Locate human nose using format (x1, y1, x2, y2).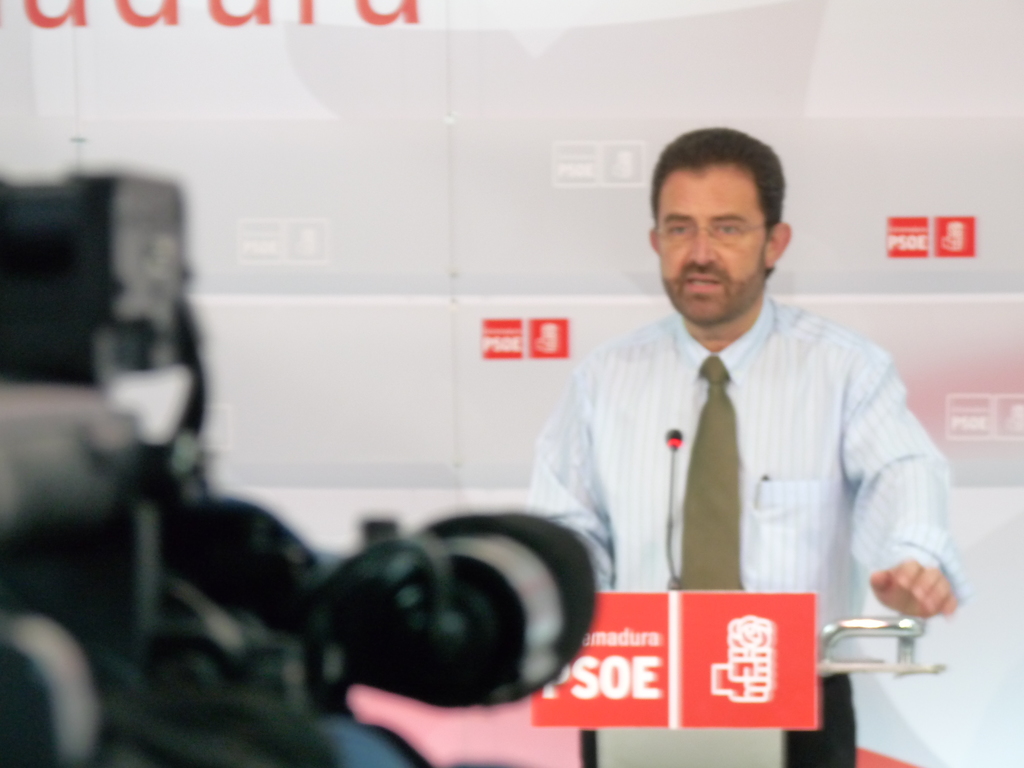
(691, 230, 717, 269).
